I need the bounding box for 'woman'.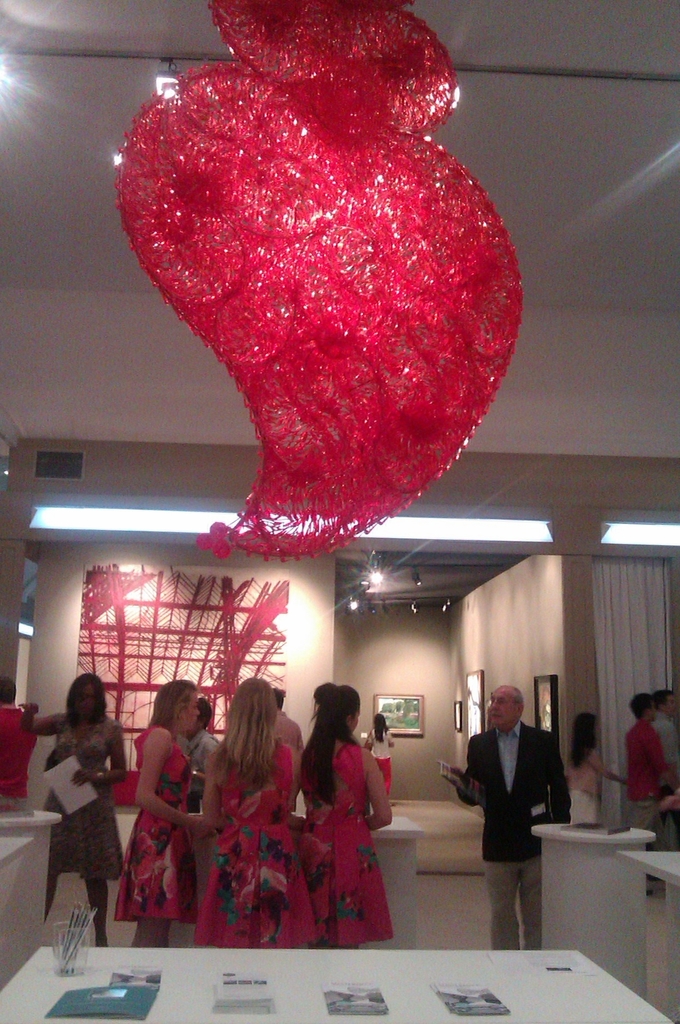
Here it is: {"x1": 15, "y1": 675, "x2": 133, "y2": 951}.
